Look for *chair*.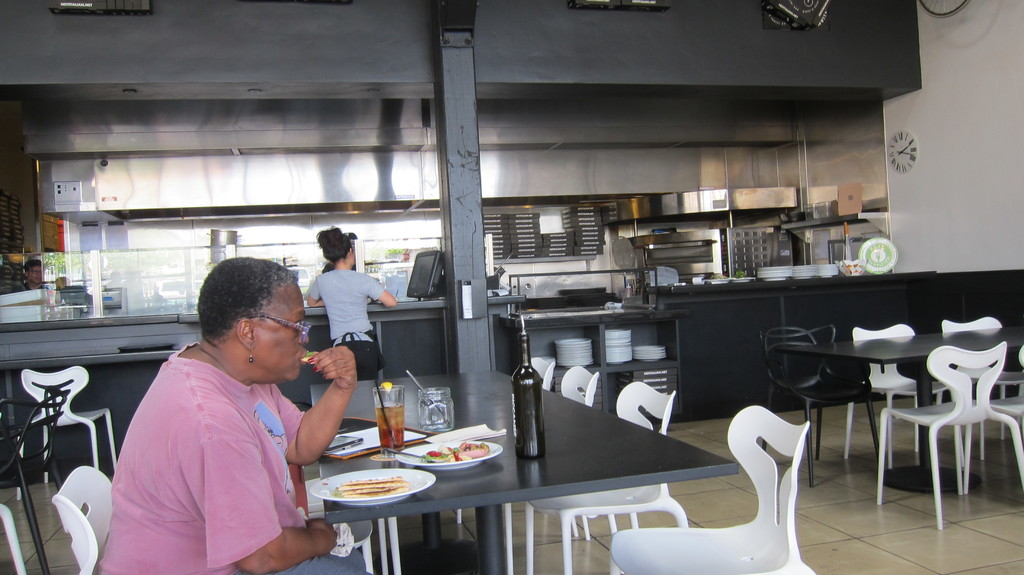
Found: crop(0, 503, 26, 574).
